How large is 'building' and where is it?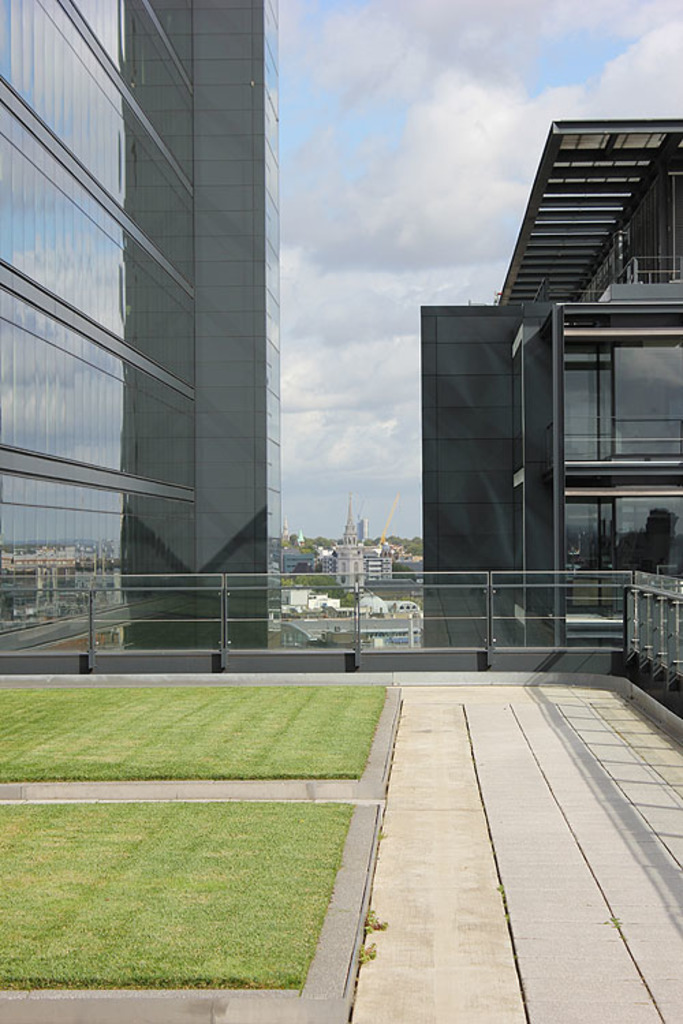
Bounding box: pyautogui.locateOnScreen(417, 115, 682, 658).
